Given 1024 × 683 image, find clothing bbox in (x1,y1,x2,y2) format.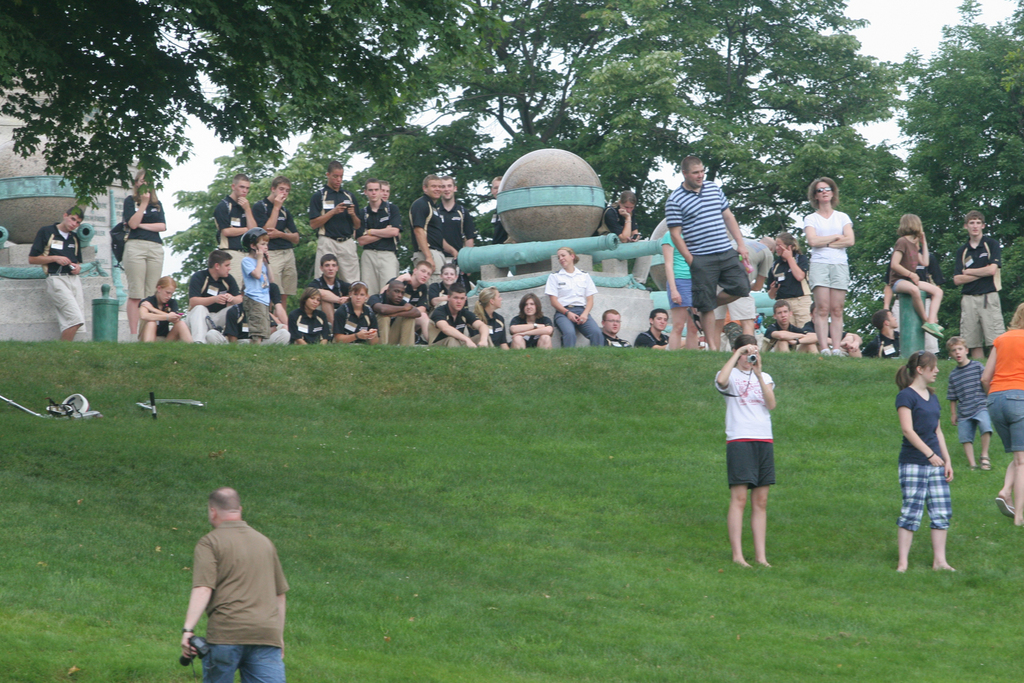
(946,361,986,447).
